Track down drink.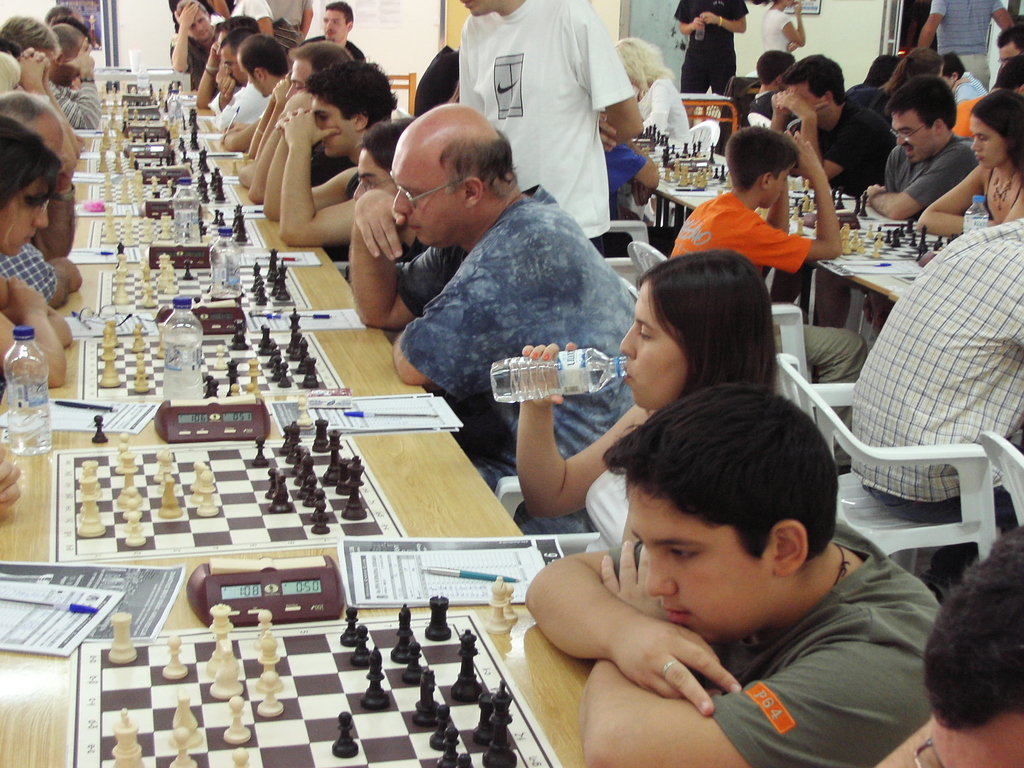
Tracked to <region>963, 209, 992, 233</region>.
